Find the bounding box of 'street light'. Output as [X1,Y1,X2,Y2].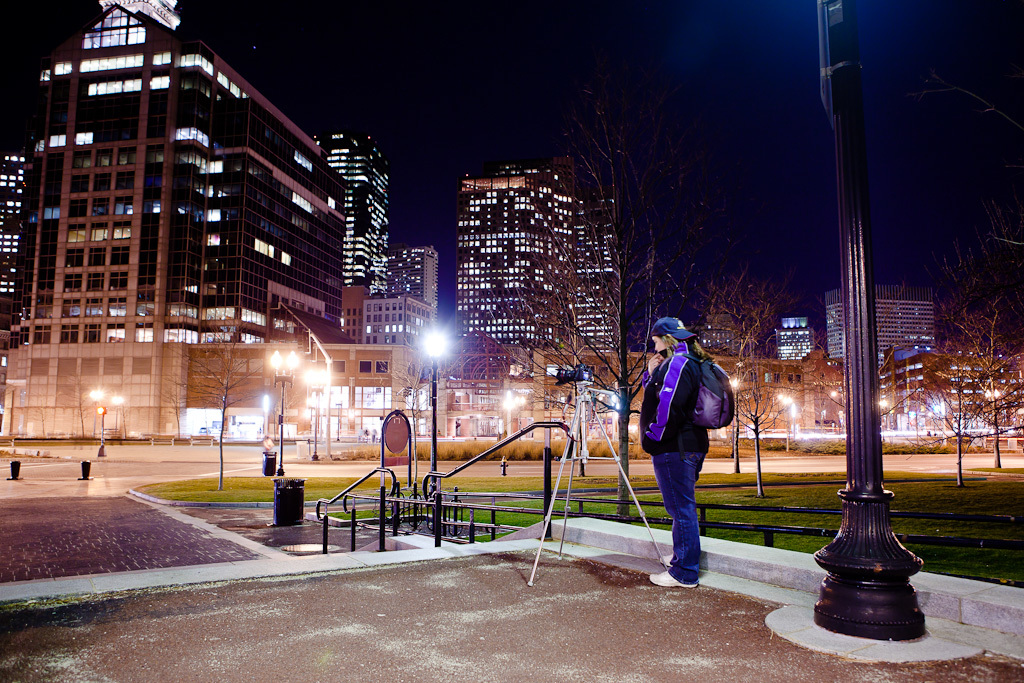
[270,349,300,474].
